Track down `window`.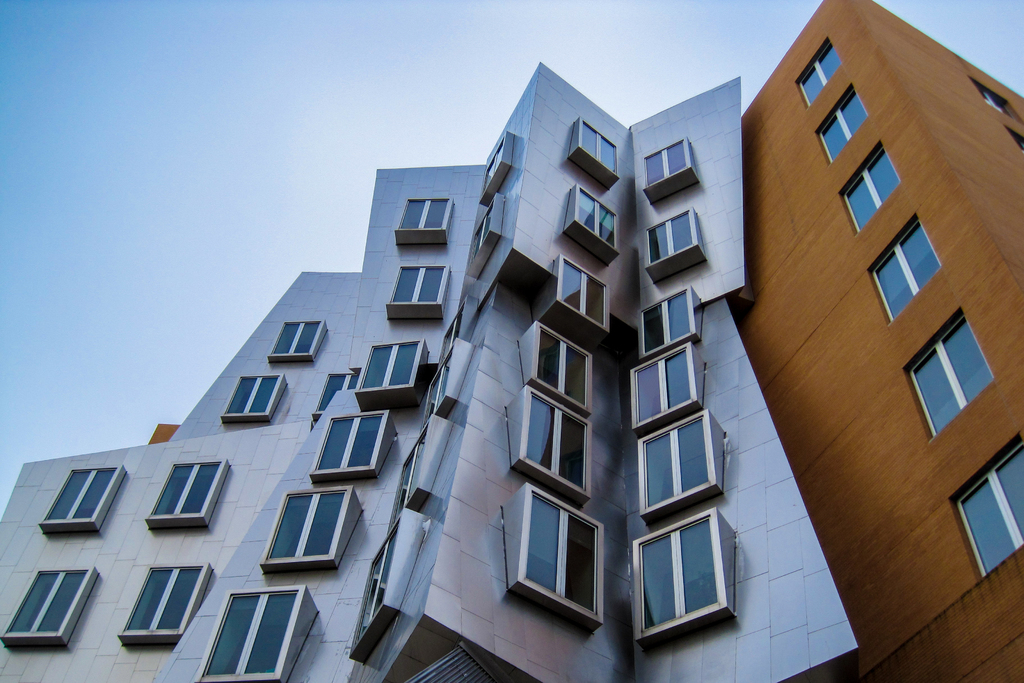
Tracked to rect(579, 115, 617, 170).
